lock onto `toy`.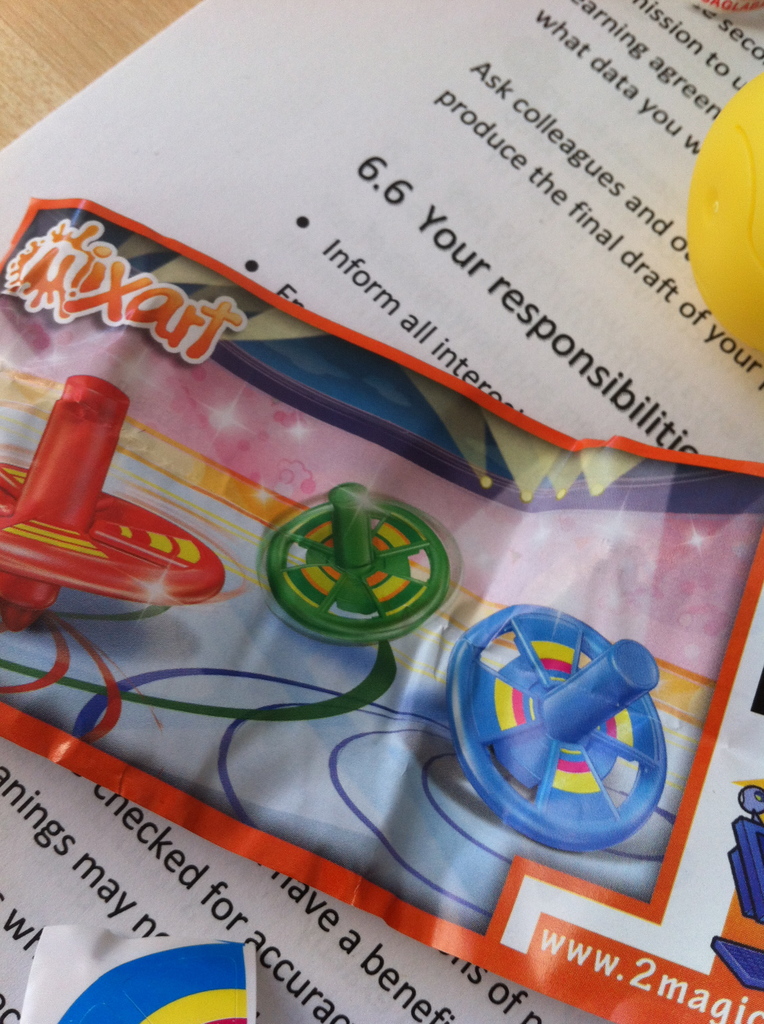
Locked: crop(0, 373, 229, 634).
